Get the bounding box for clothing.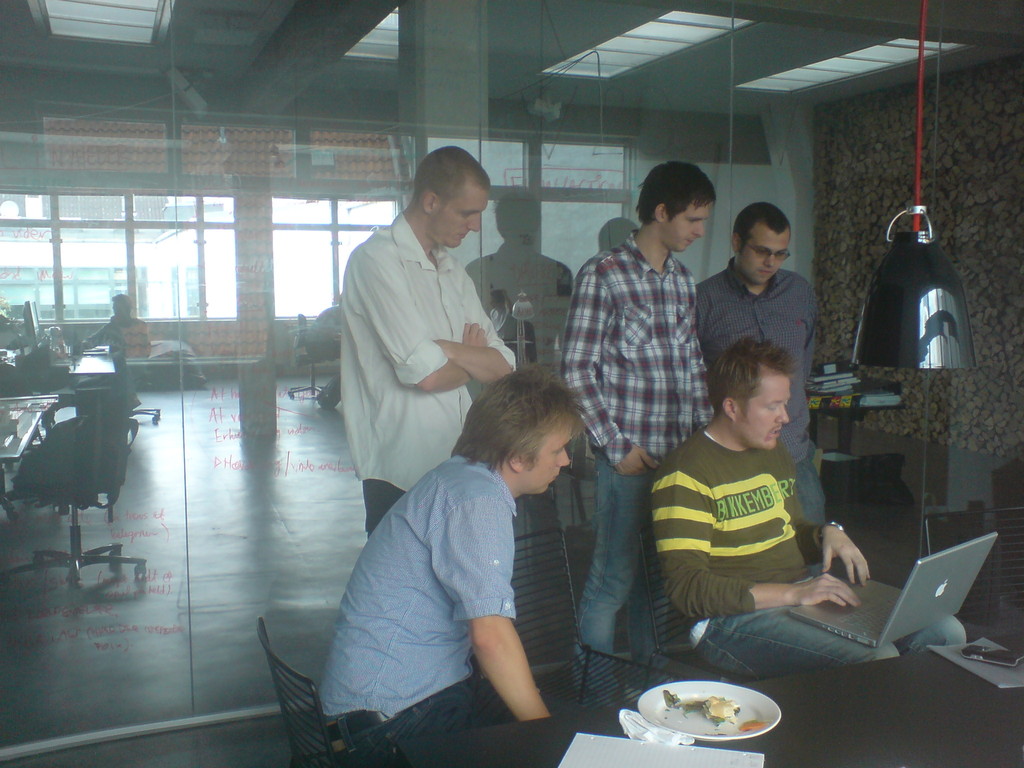
region(337, 211, 519, 539).
